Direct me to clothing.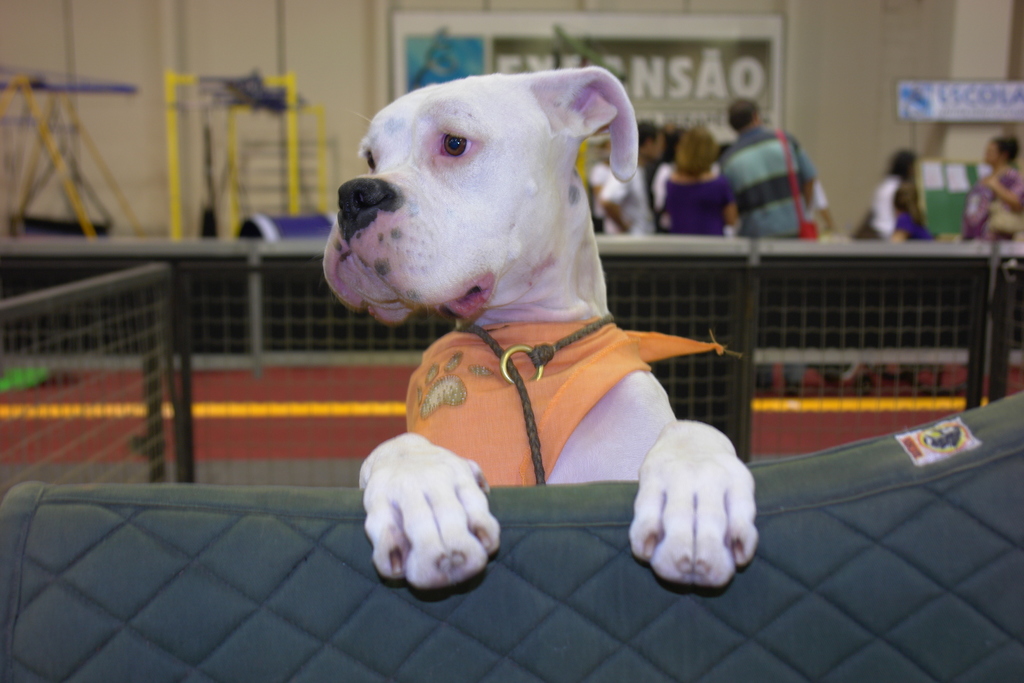
Direction: bbox(868, 178, 901, 243).
